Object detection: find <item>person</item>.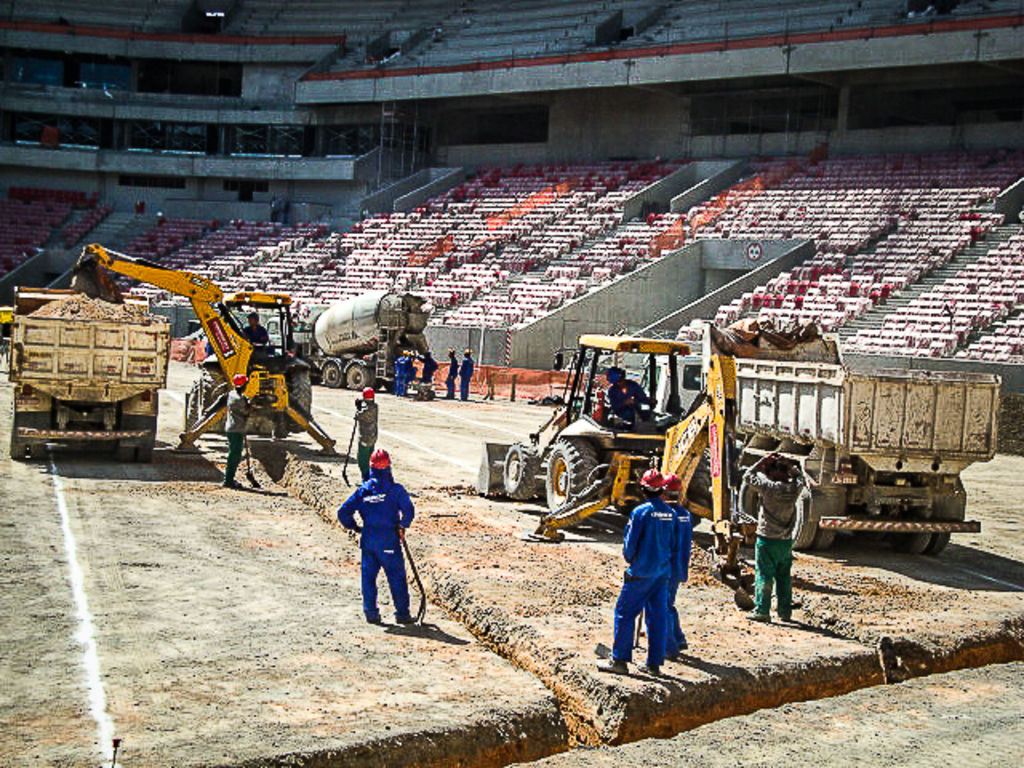
box=[222, 374, 254, 491].
